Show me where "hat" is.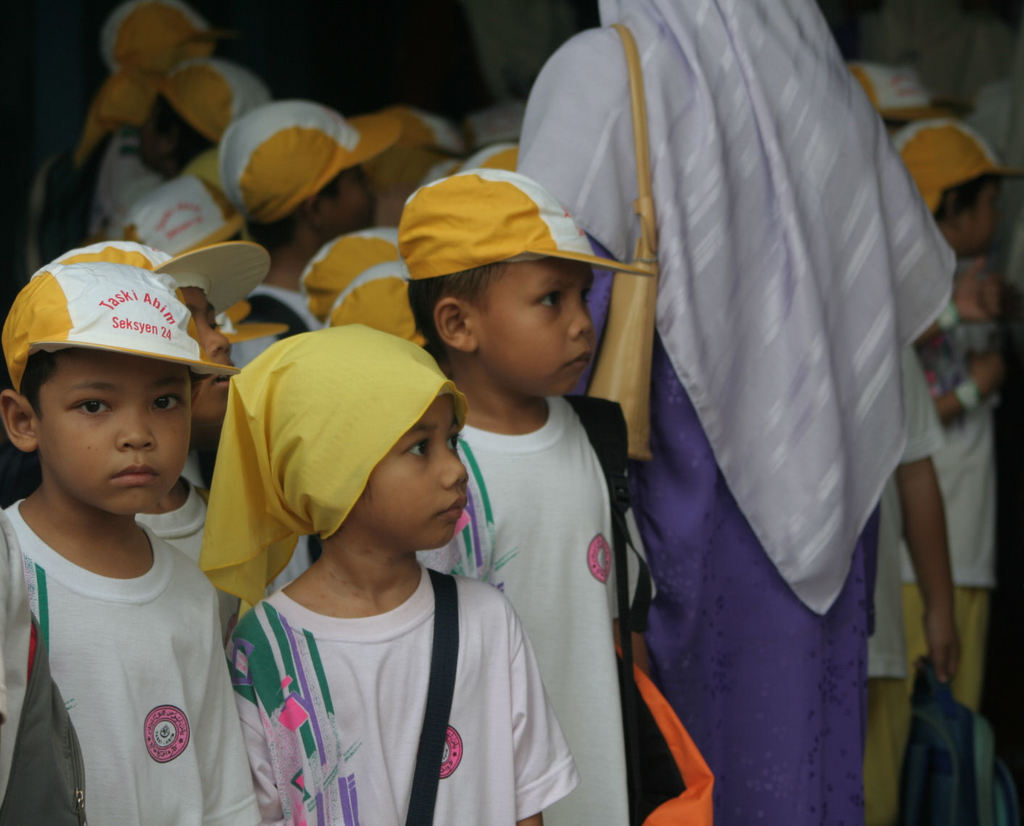
"hat" is at [106, 0, 216, 70].
